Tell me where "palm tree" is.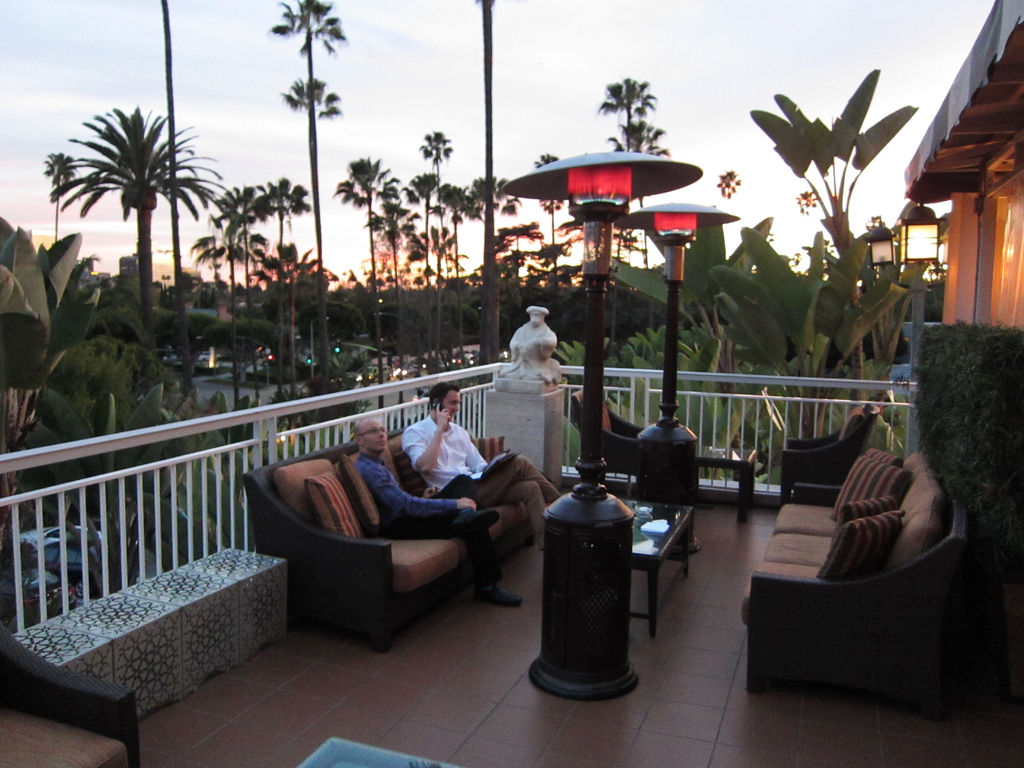
"palm tree" is at {"left": 286, "top": 81, "right": 328, "bottom": 292}.
